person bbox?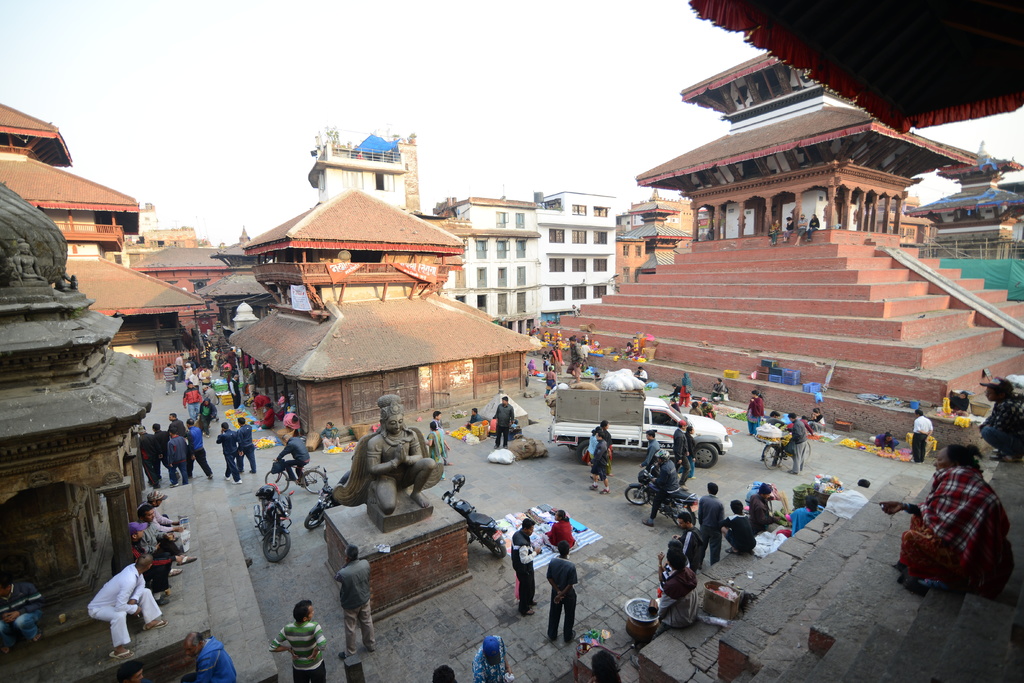
[787,415,812,432]
